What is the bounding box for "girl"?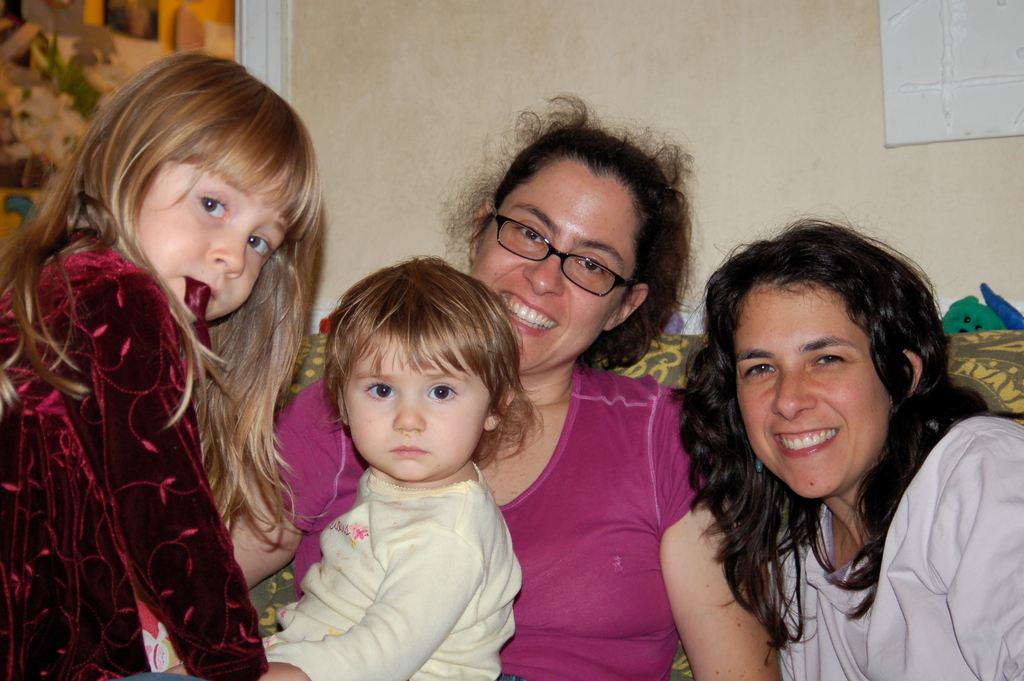
<region>228, 96, 780, 680</region>.
